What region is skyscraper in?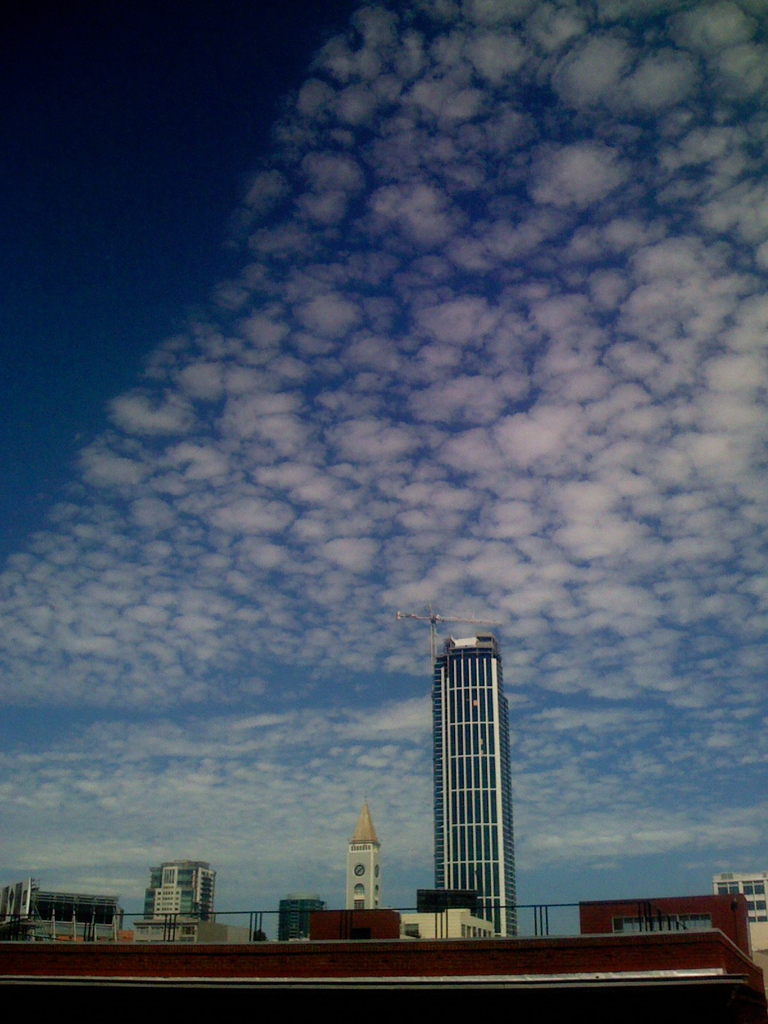
crop(404, 623, 545, 938).
